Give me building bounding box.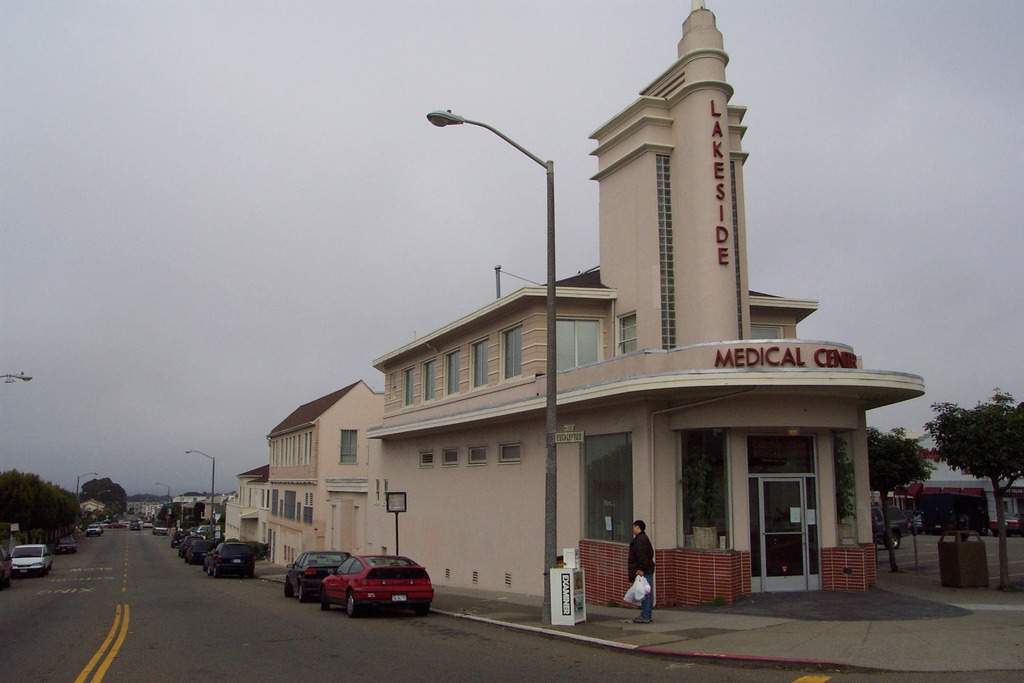
[268, 377, 388, 566].
